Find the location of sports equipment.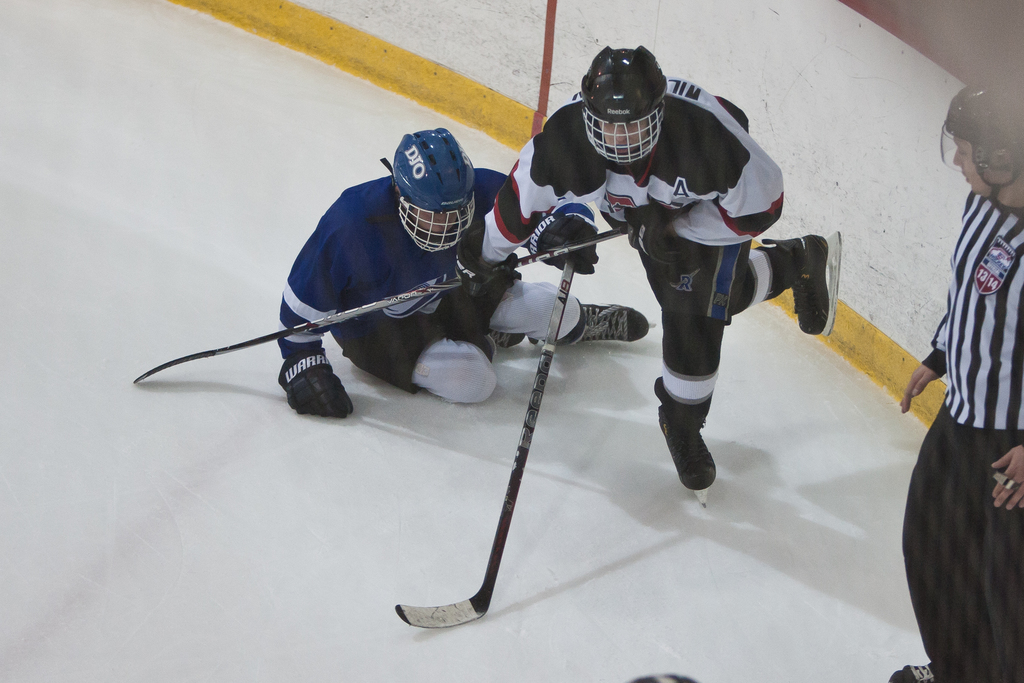
Location: bbox(621, 204, 691, 266).
